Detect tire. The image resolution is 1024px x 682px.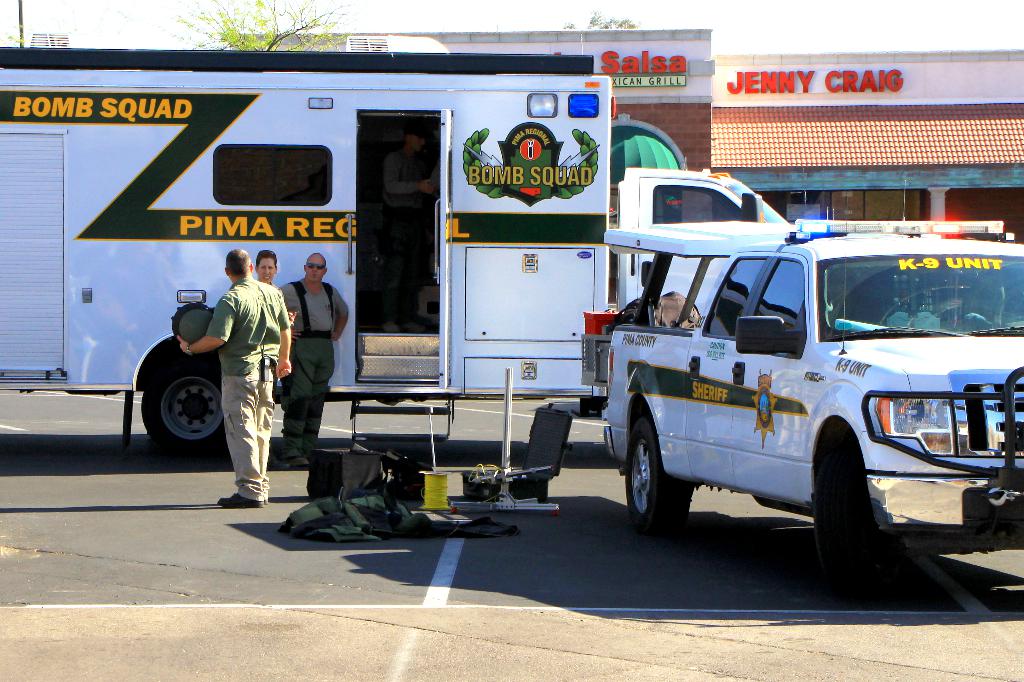
bbox(816, 432, 875, 601).
